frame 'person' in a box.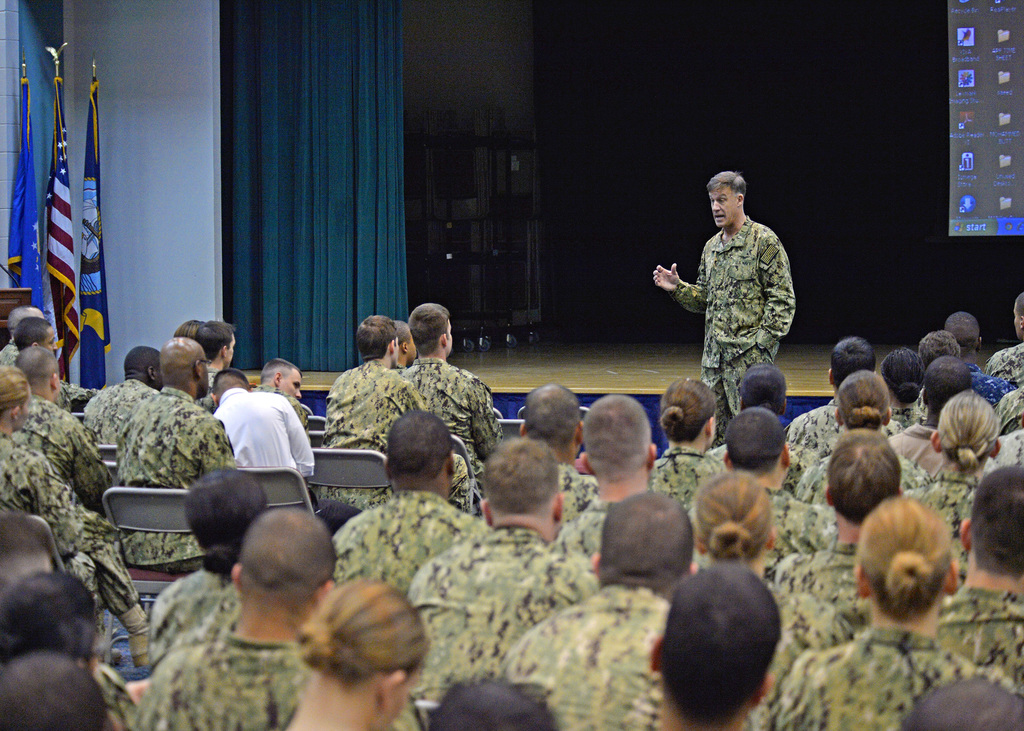
(793,360,878,453).
